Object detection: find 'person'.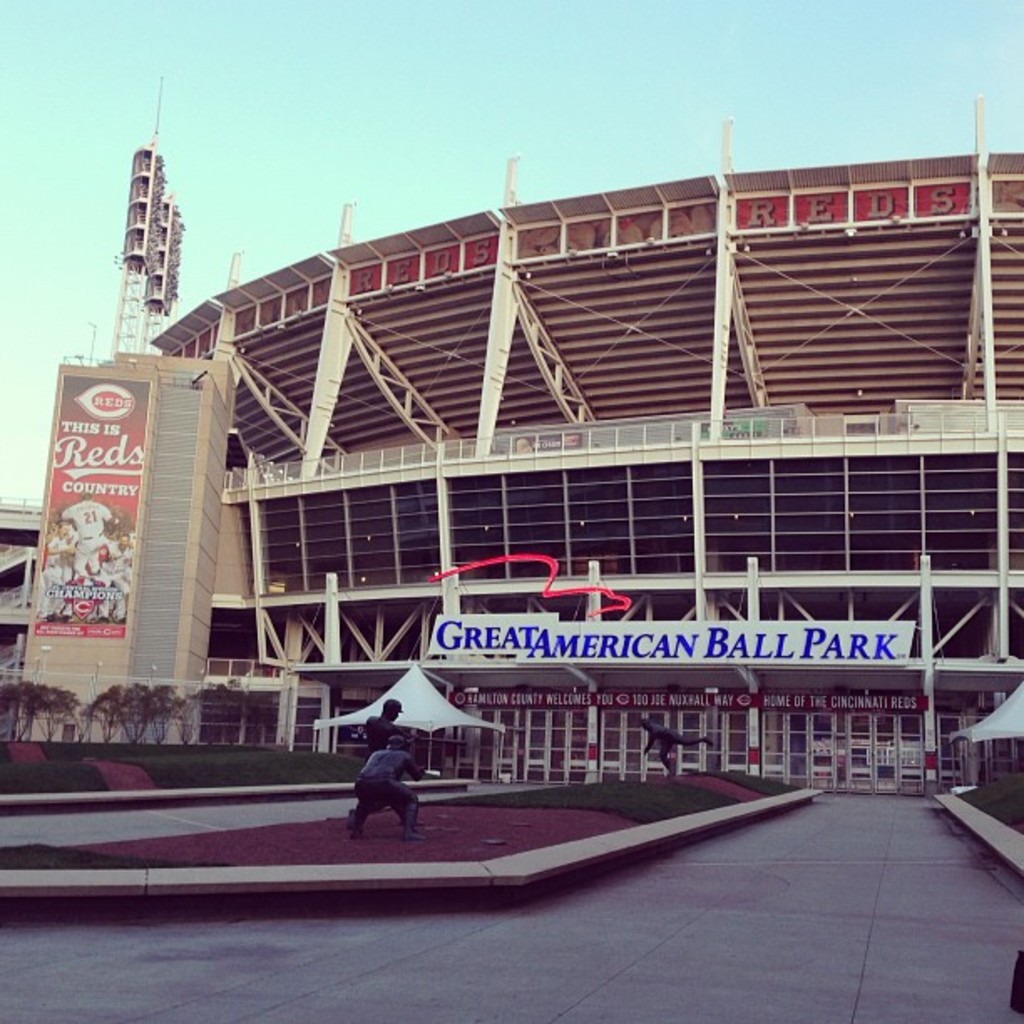
[left=643, top=716, right=714, bottom=776].
